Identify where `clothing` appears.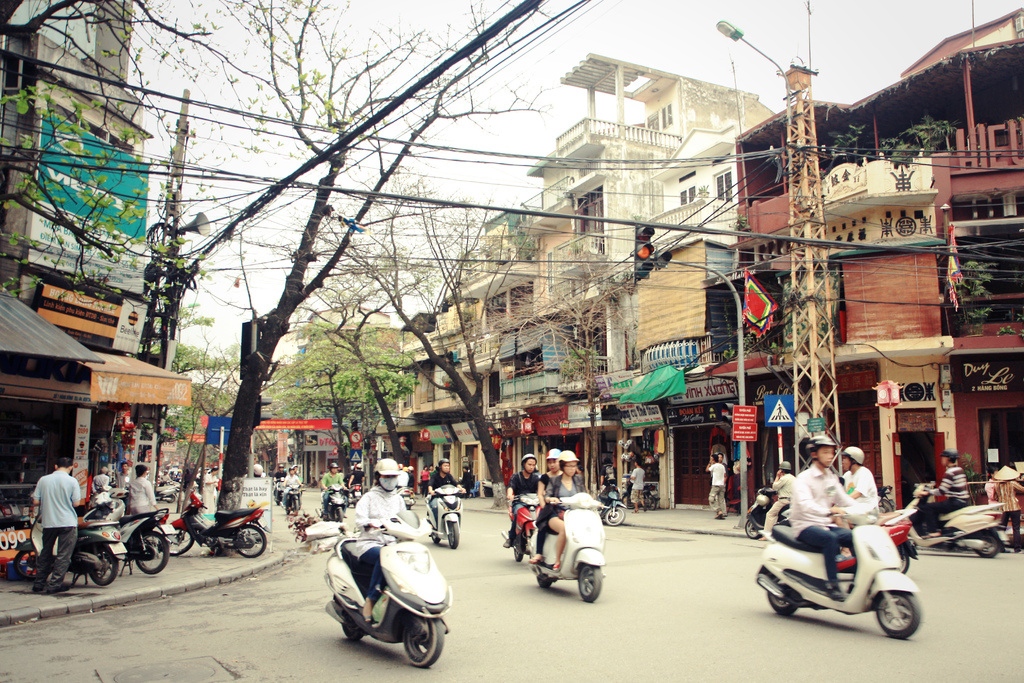
Appears at 118, 471, 137, 502.
